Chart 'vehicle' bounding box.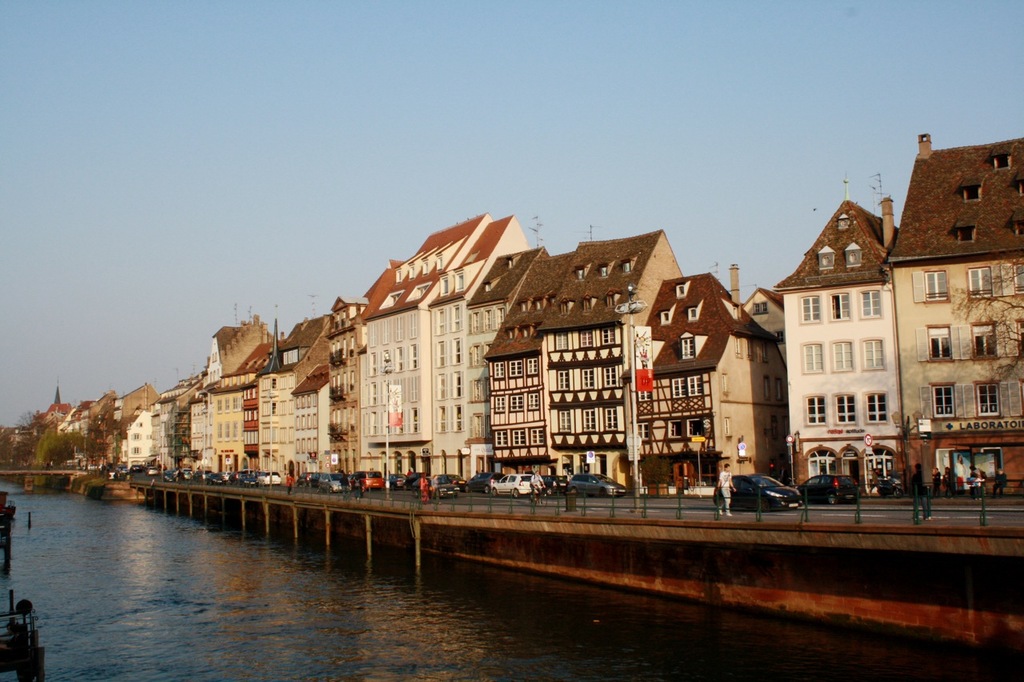
Charted: BBox(486, 470, 550, 500).
